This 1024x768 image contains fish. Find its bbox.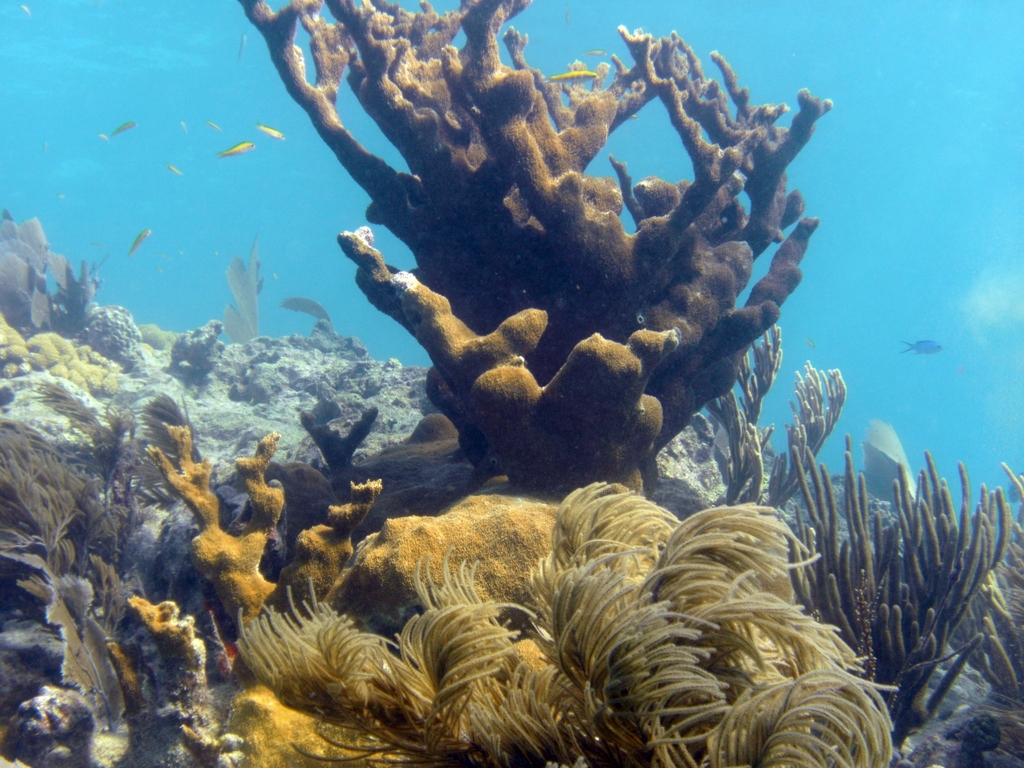
<region>109, 118, 134, 133</region>.
